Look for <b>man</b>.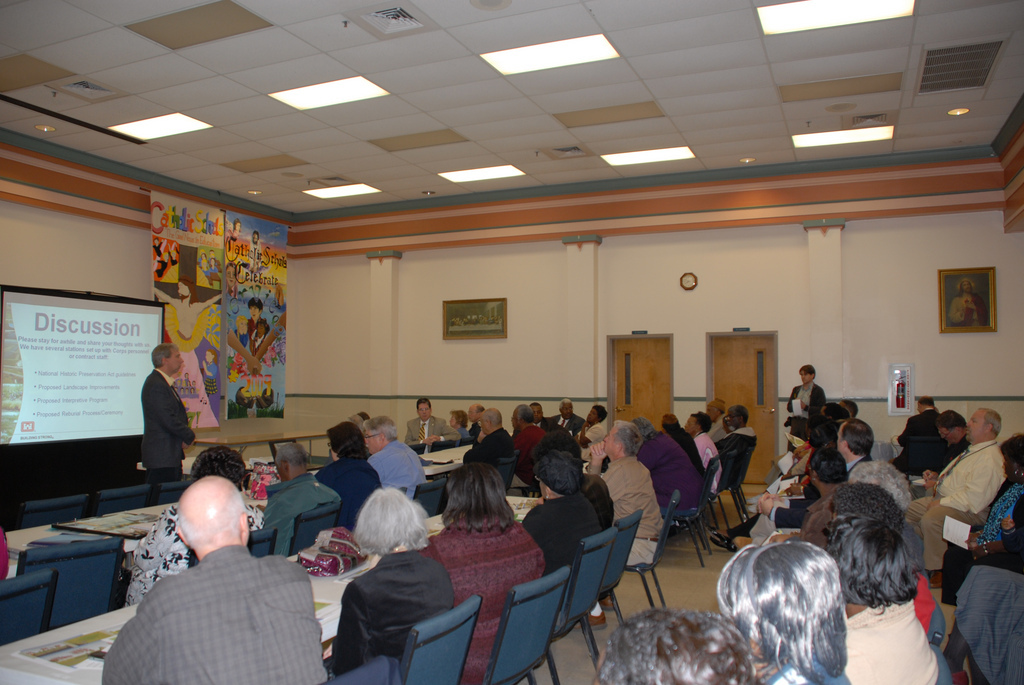
Found: crop(153, 281, 226, 345).
